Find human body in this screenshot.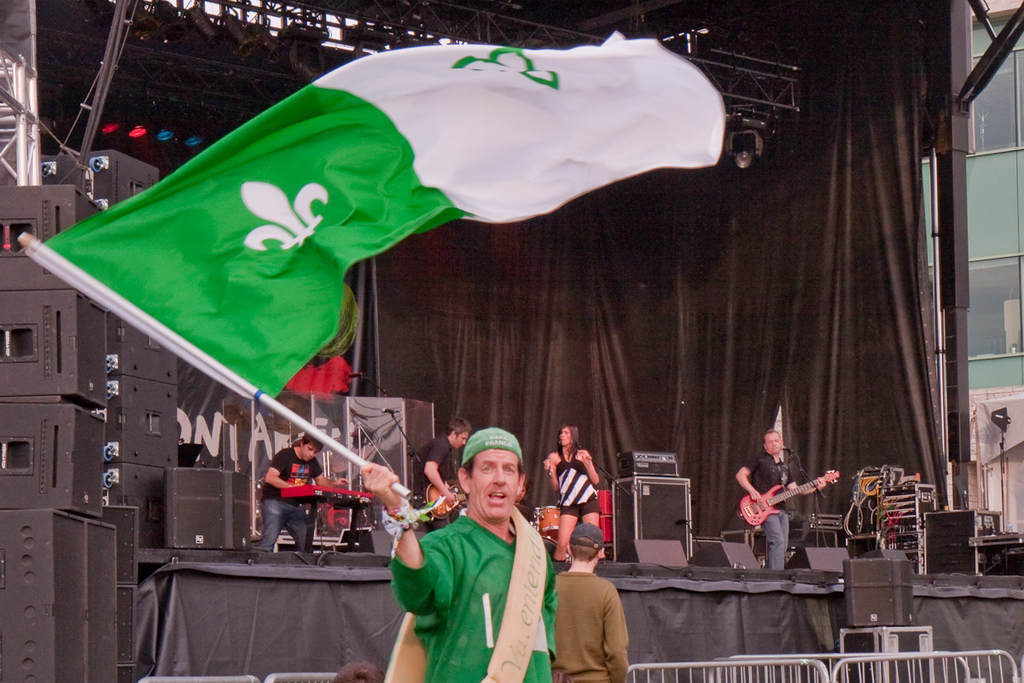
The bounding box for human body is bbox=[419, 436, 456, 526].
